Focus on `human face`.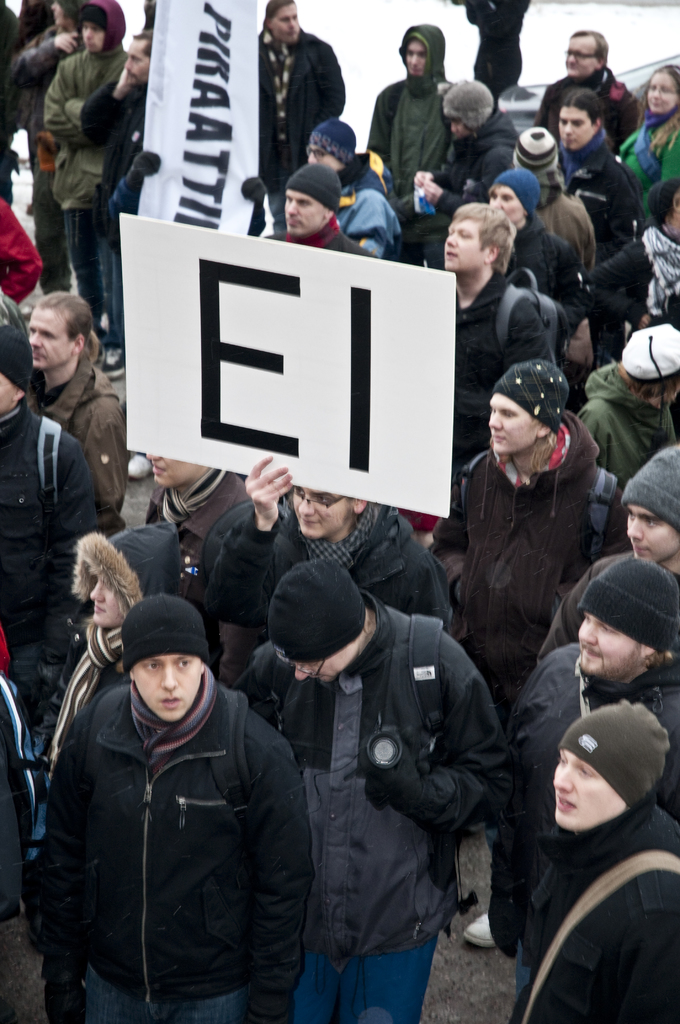
Focused at [90, 579, 120, 630].
